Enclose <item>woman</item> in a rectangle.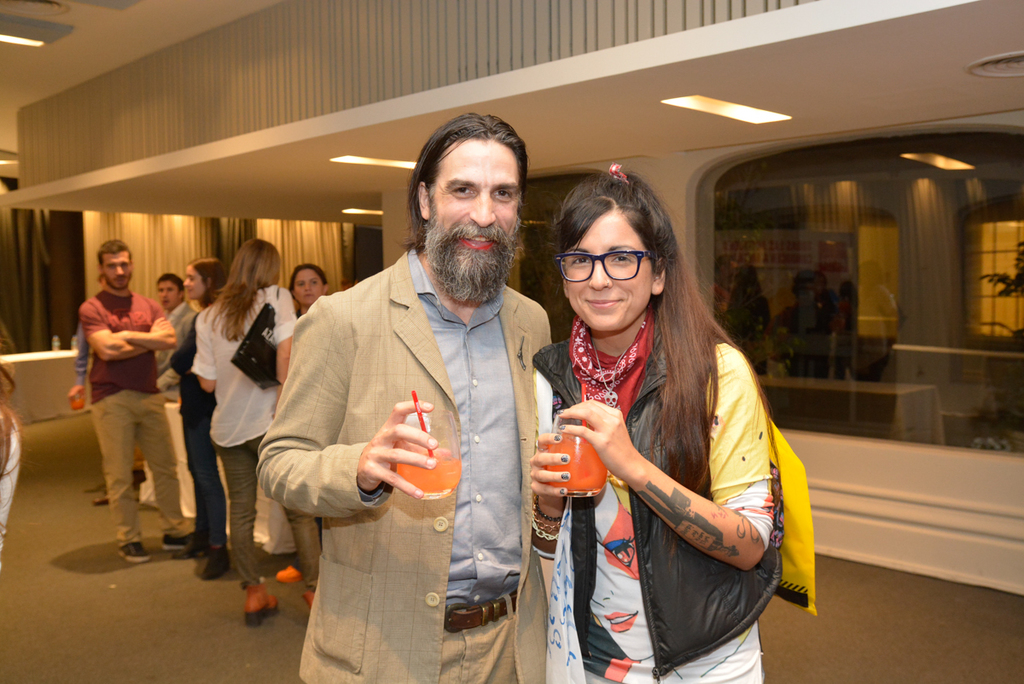
crop(523, 170, 800, 683).
